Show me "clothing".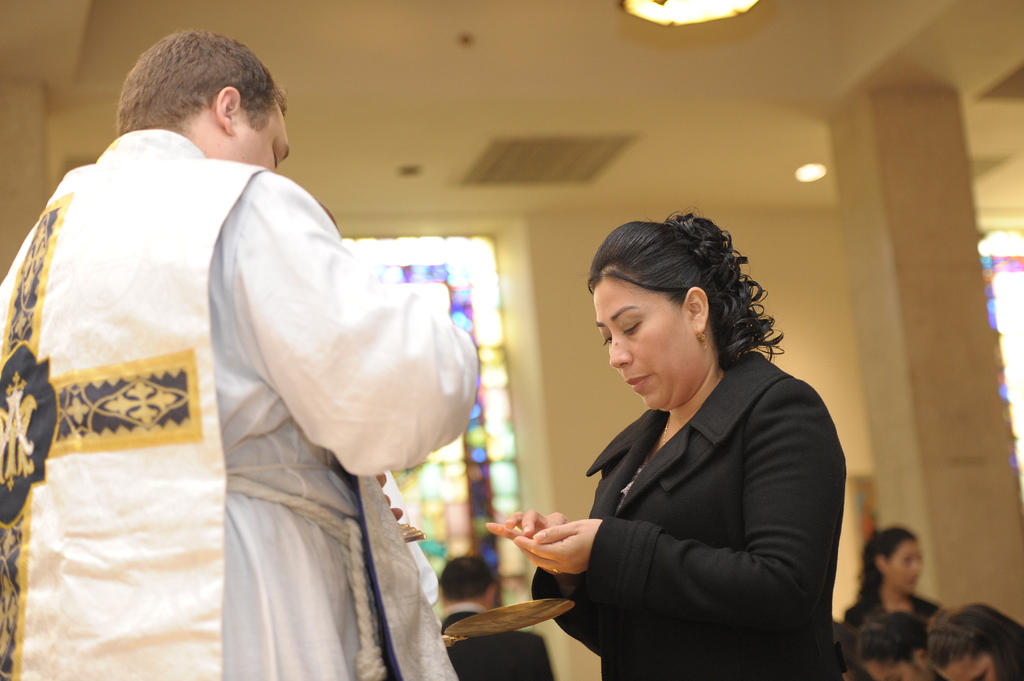
"clothing" is here: [538, 344, 849, 680].
